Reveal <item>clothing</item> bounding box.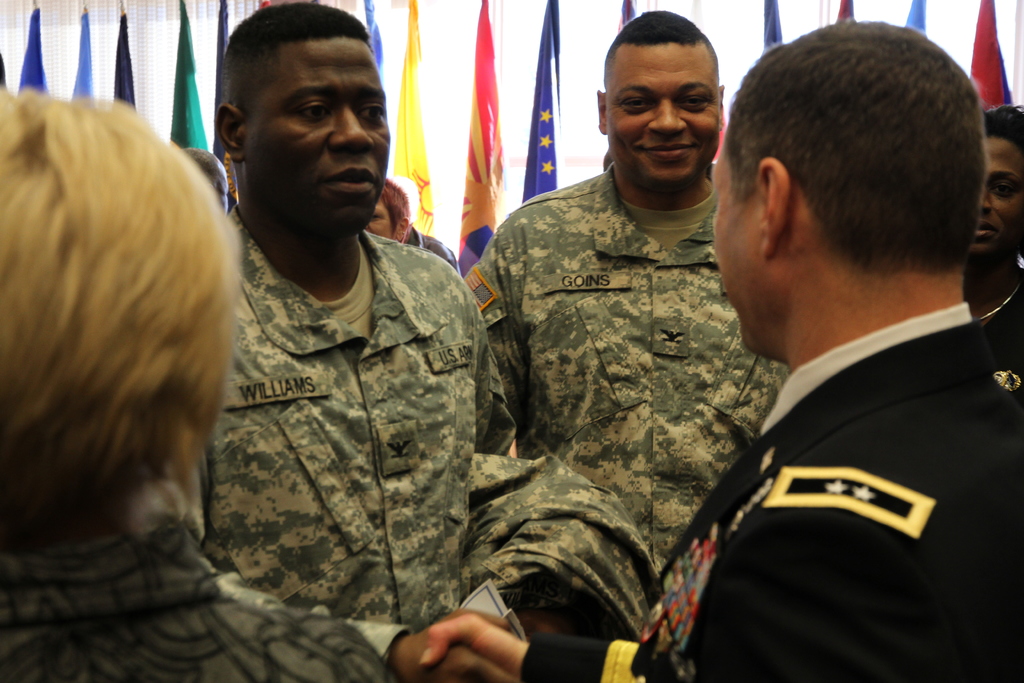
Revealed: 170 129 496 650.
